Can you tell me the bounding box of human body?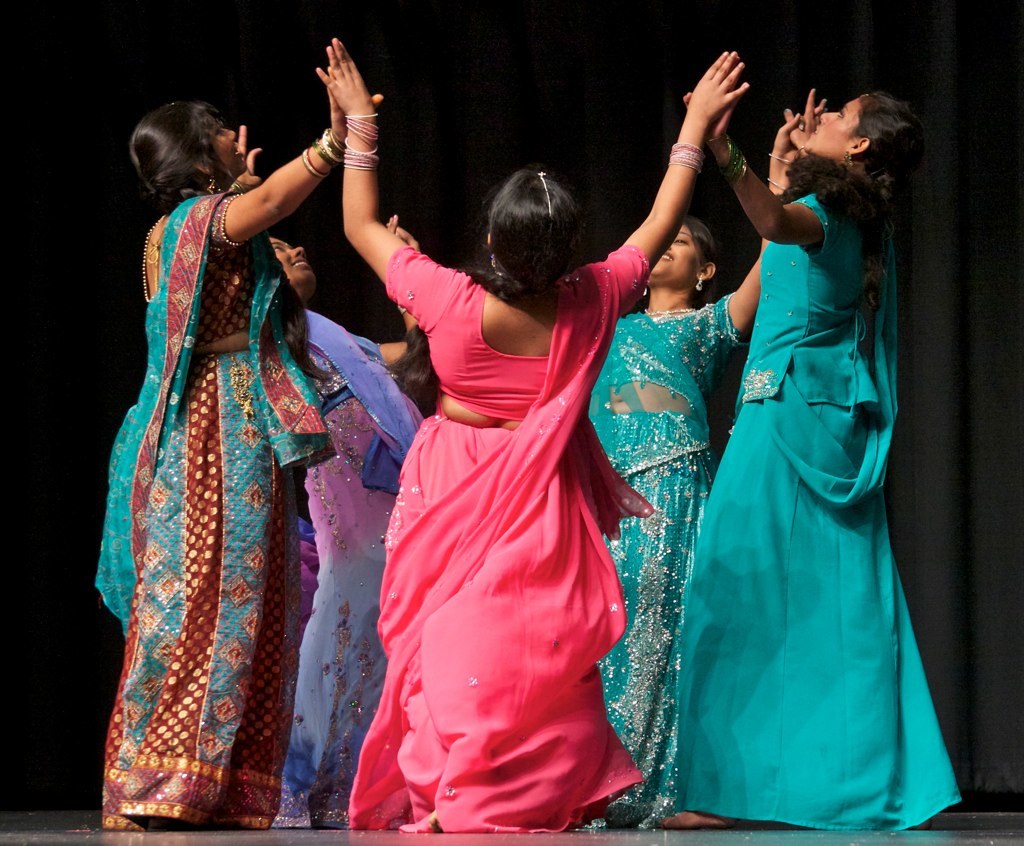
locate(112, 57, 345, 845).
